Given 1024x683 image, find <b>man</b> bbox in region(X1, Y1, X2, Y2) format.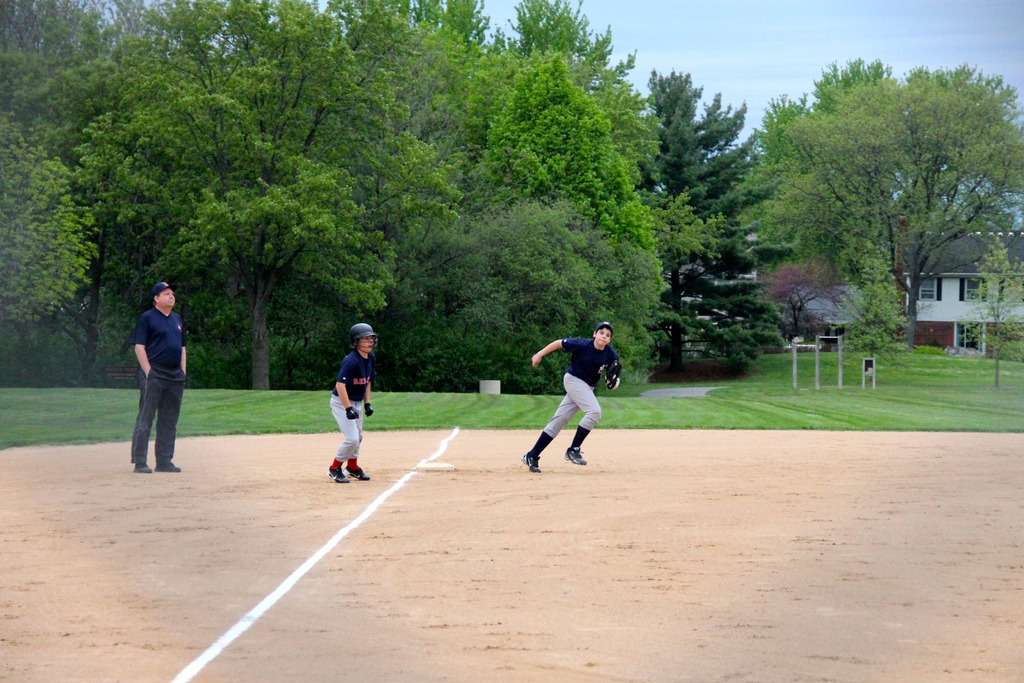
region(114, 279, 195, 472).
